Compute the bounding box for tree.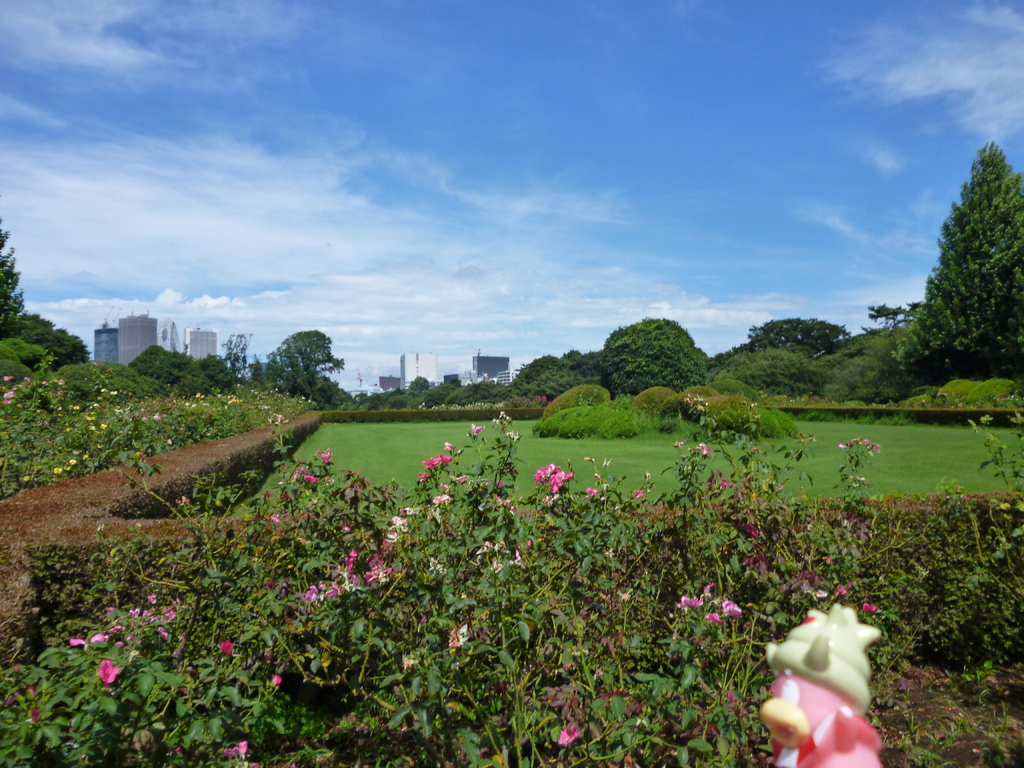
7 310 91 365.
